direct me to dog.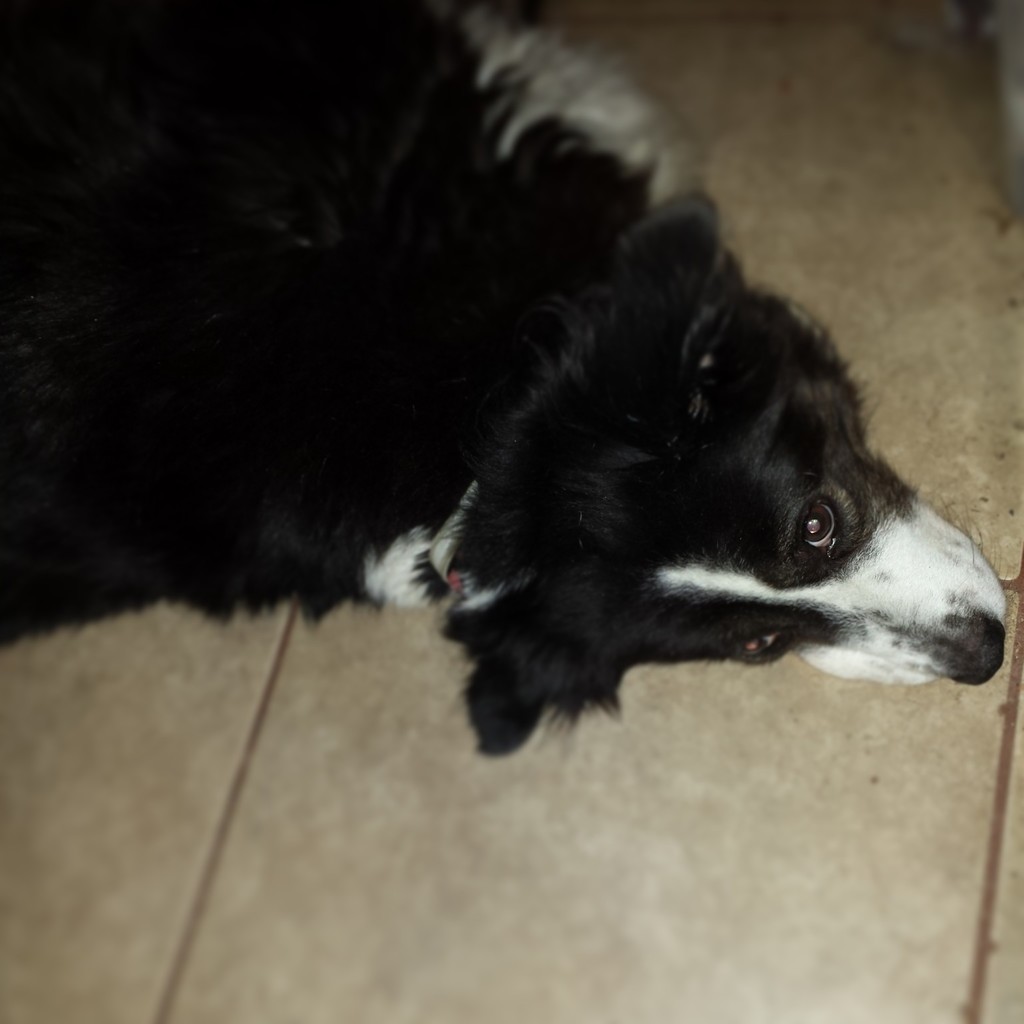
Direction: select_region(0, 0, 1012, 761).
